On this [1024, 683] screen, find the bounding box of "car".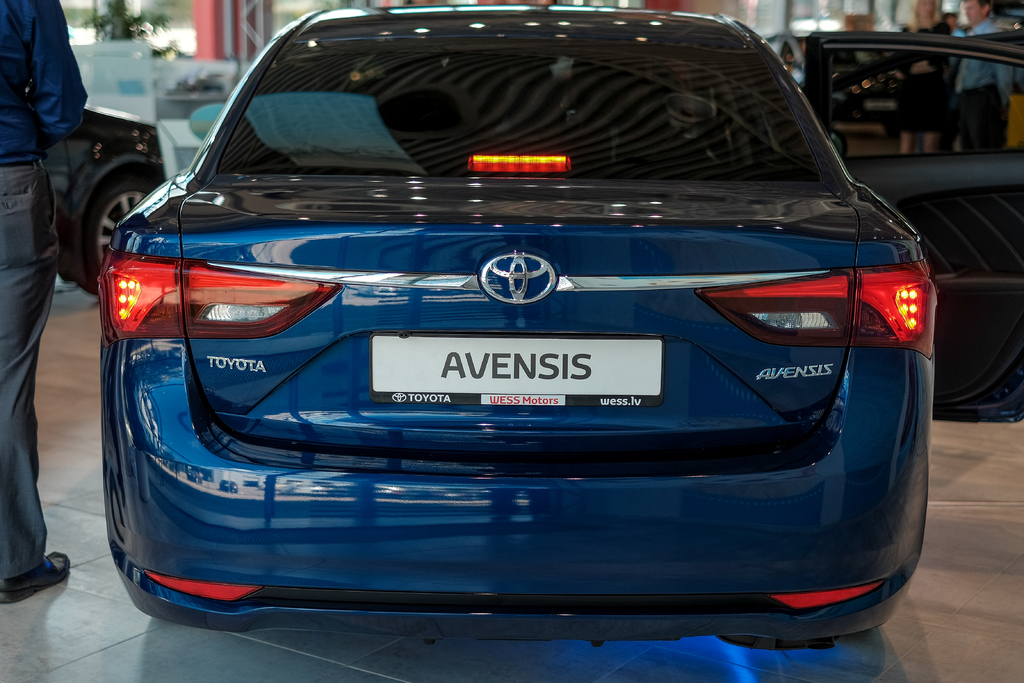
Bounding box: x1=31 y1=95 x2=166 y2=297.
